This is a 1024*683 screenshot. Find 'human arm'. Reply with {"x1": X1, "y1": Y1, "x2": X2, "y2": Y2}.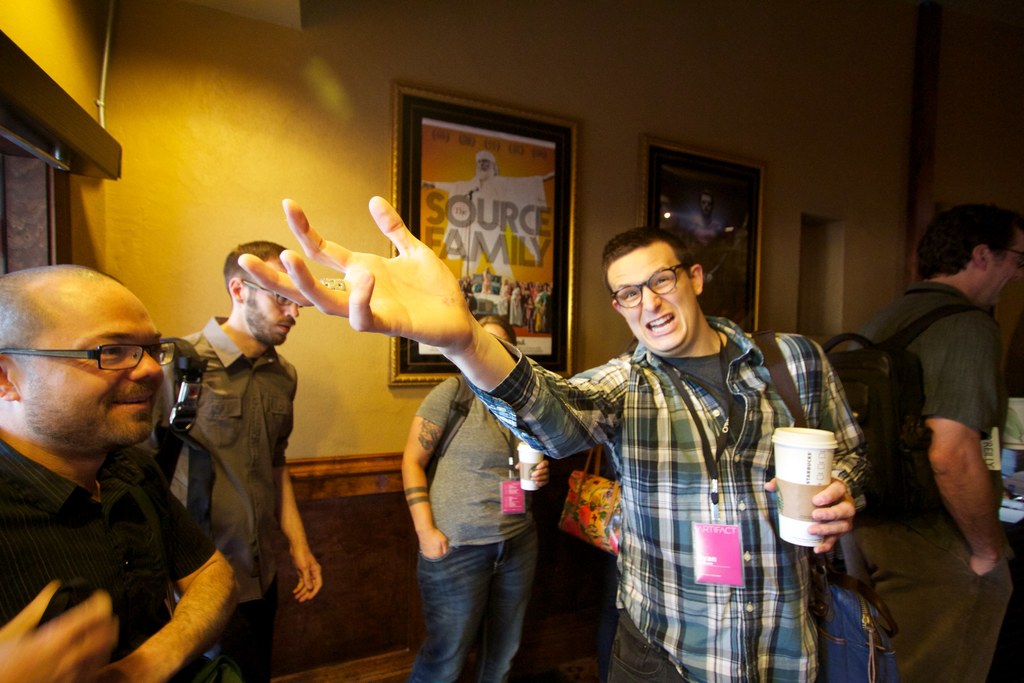
{"x1": 892, "y1": 342, "x2": 1000, "y2": 576}.
